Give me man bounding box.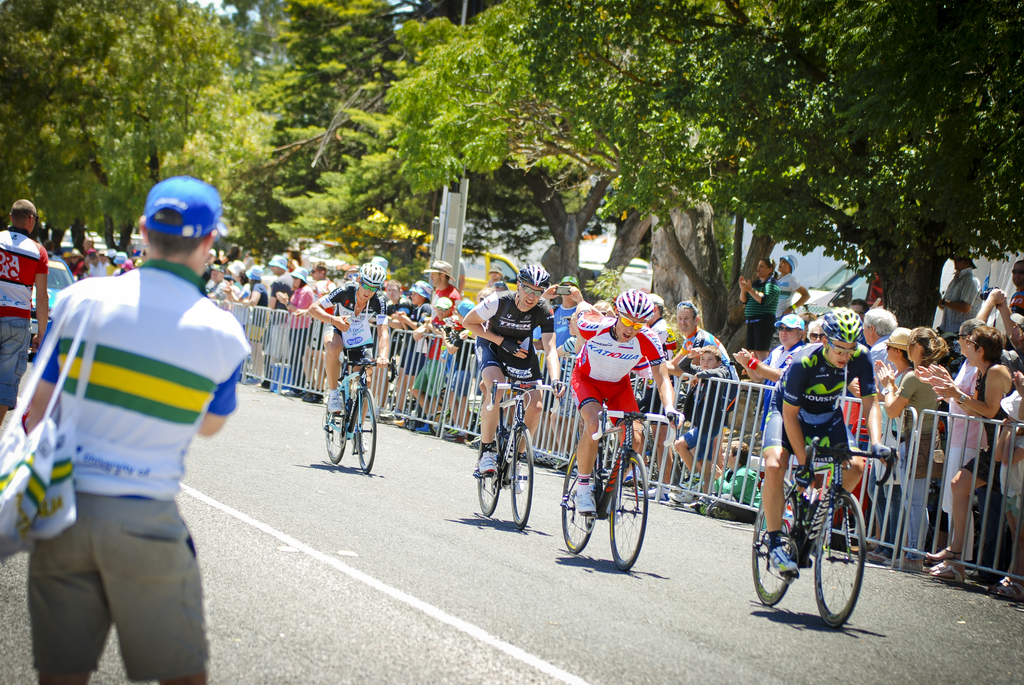
<region>758, 304, 901, 584</region>.
